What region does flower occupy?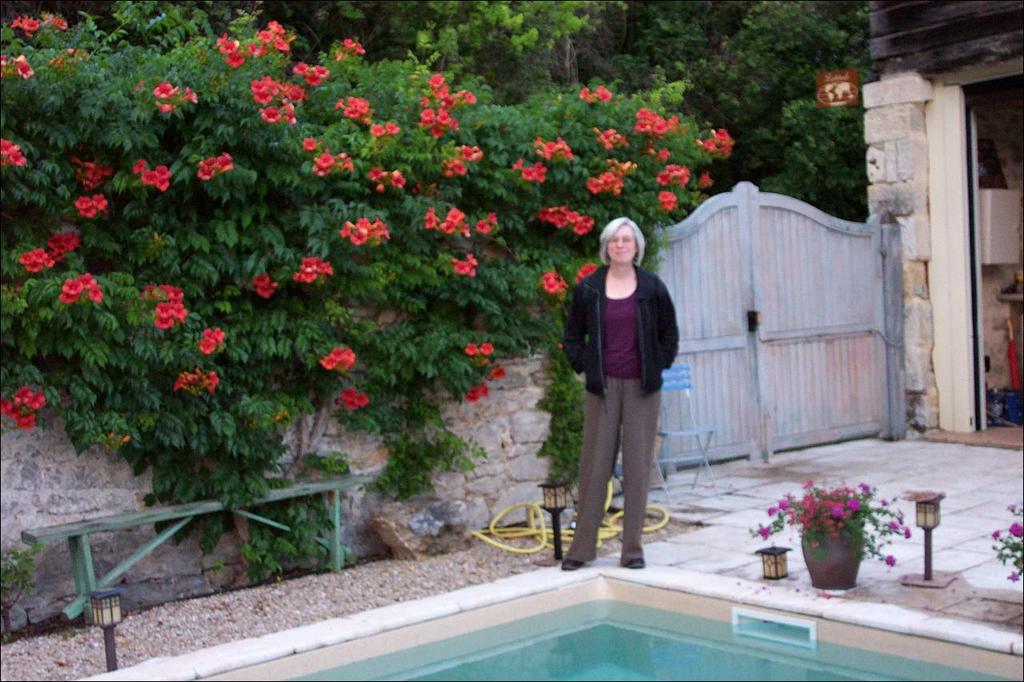
detection(290, 62, 307, 78).
